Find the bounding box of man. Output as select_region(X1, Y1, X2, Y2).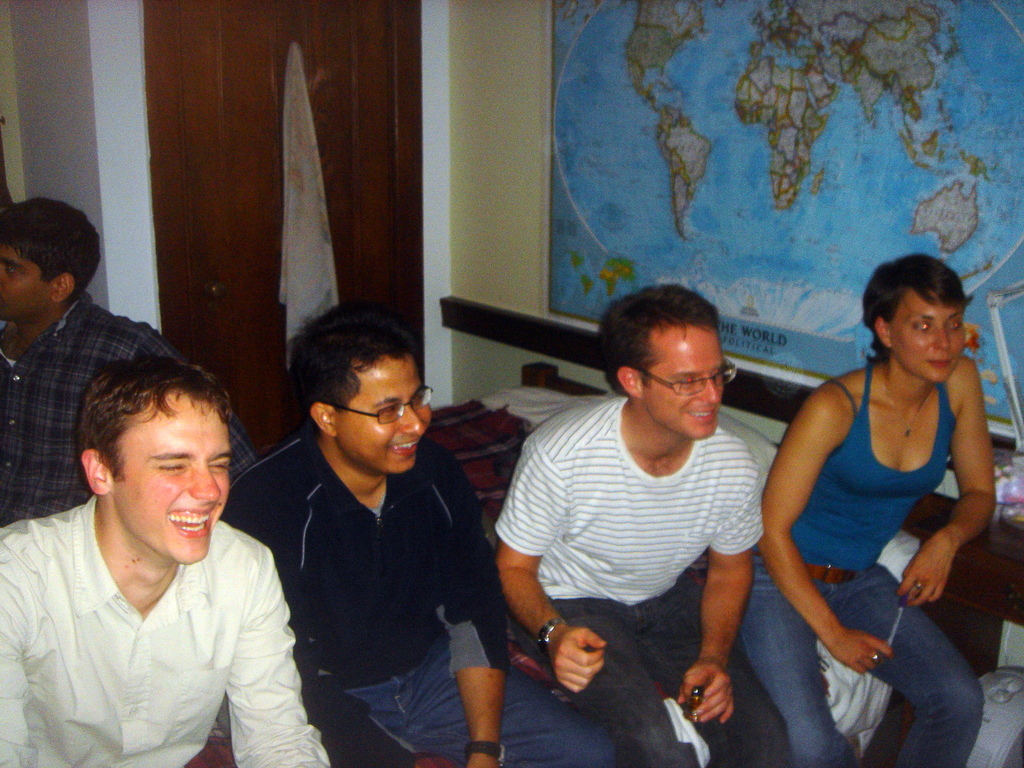
select_region(490, 283, 809, 767).
